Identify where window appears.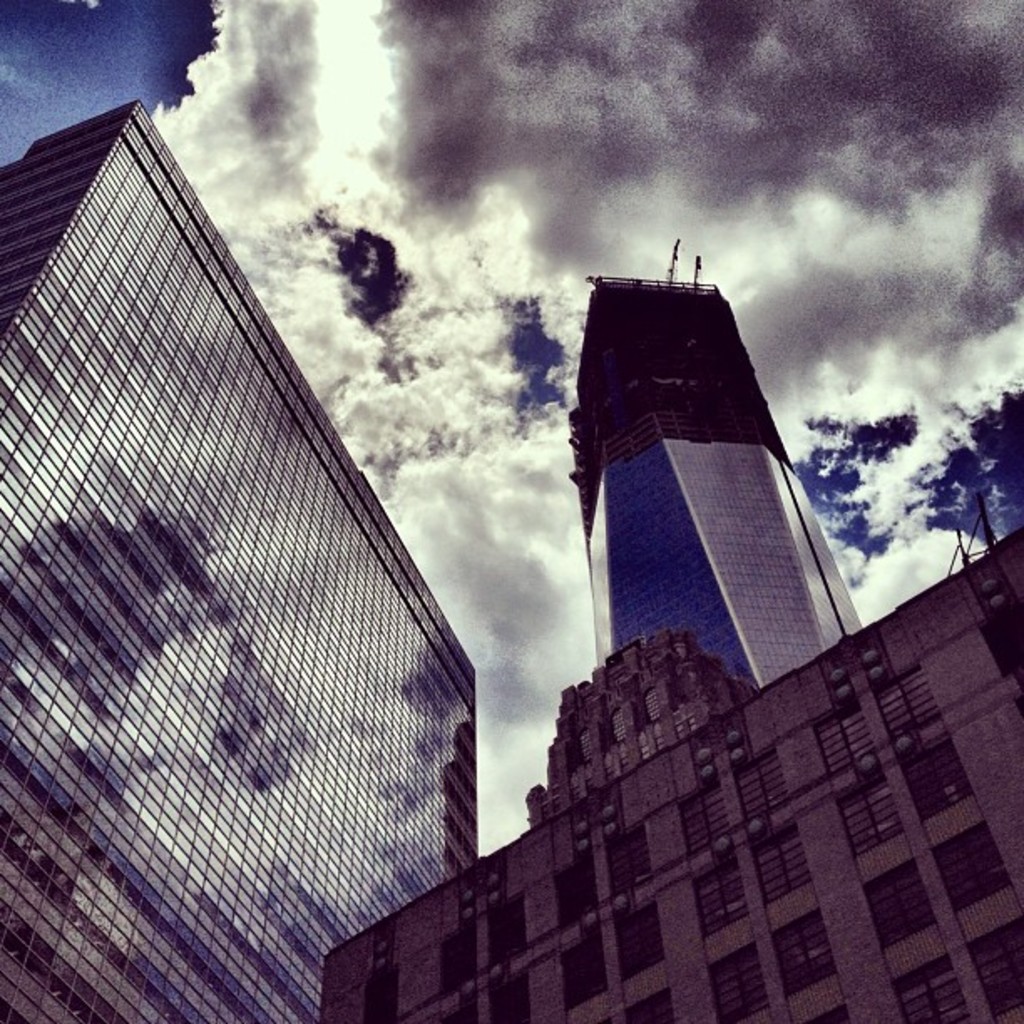
Appears at box(696, 942, 763, 1022).
